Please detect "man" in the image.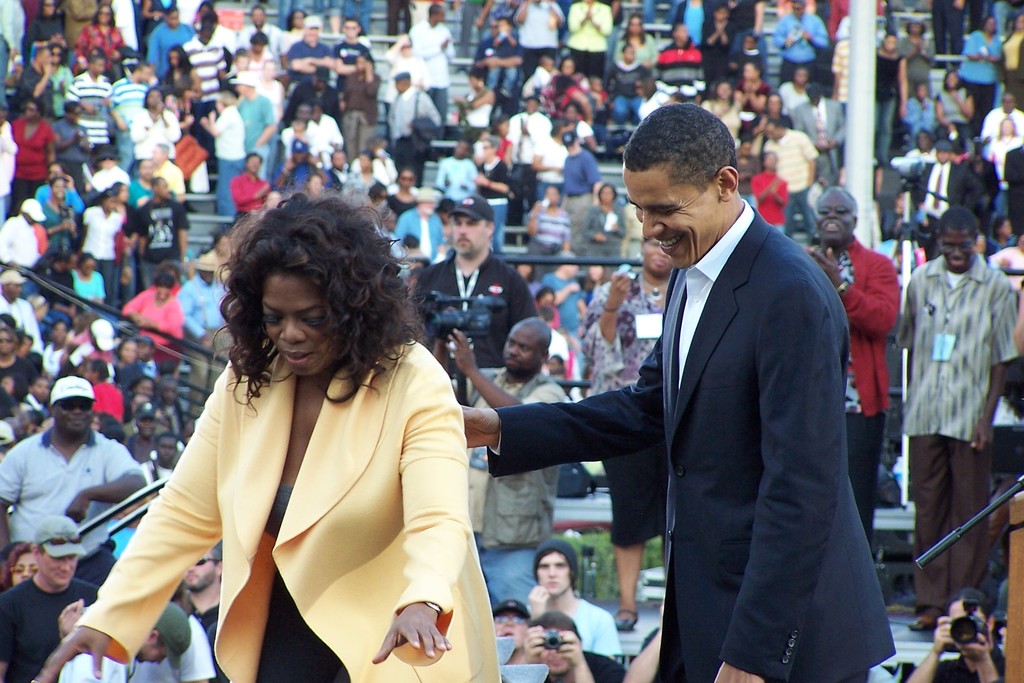
493:599:533:661.
